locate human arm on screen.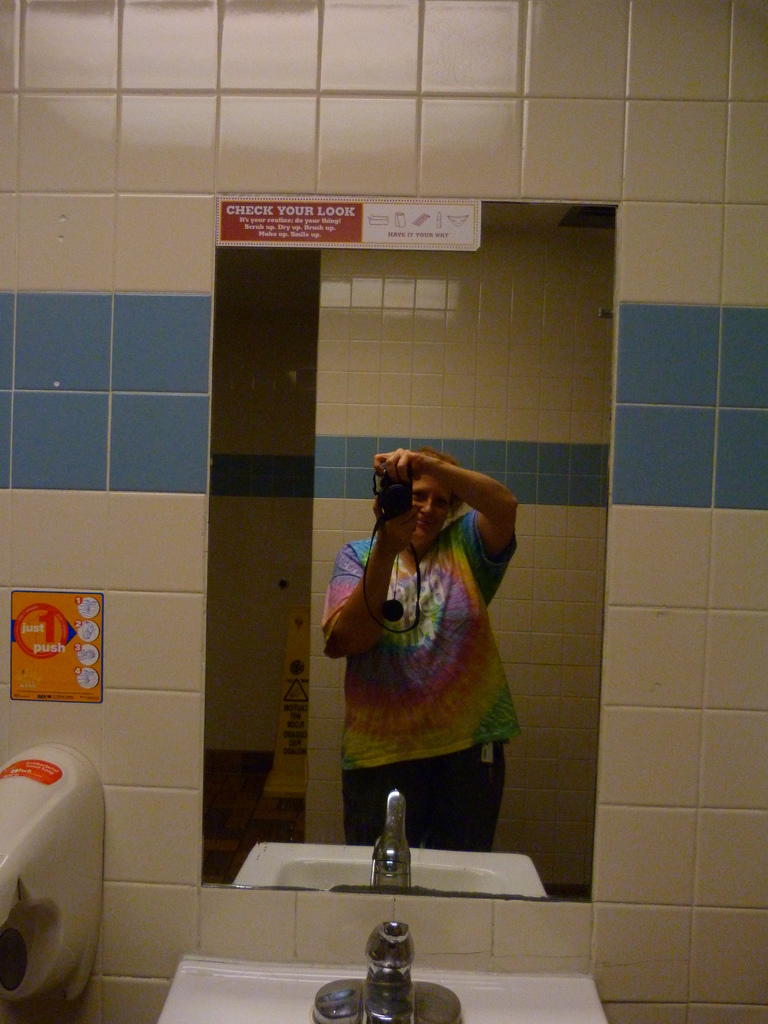
On screen at select_region(371, 445, 517, 593).
